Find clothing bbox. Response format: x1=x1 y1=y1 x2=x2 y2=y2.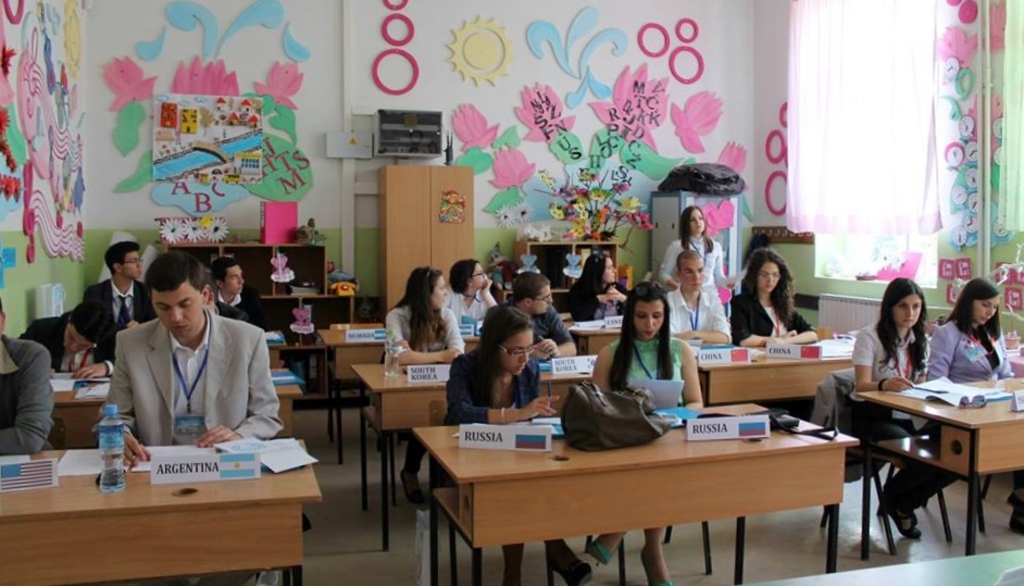
x1=729 y1=285 x2=811 y2=341.
